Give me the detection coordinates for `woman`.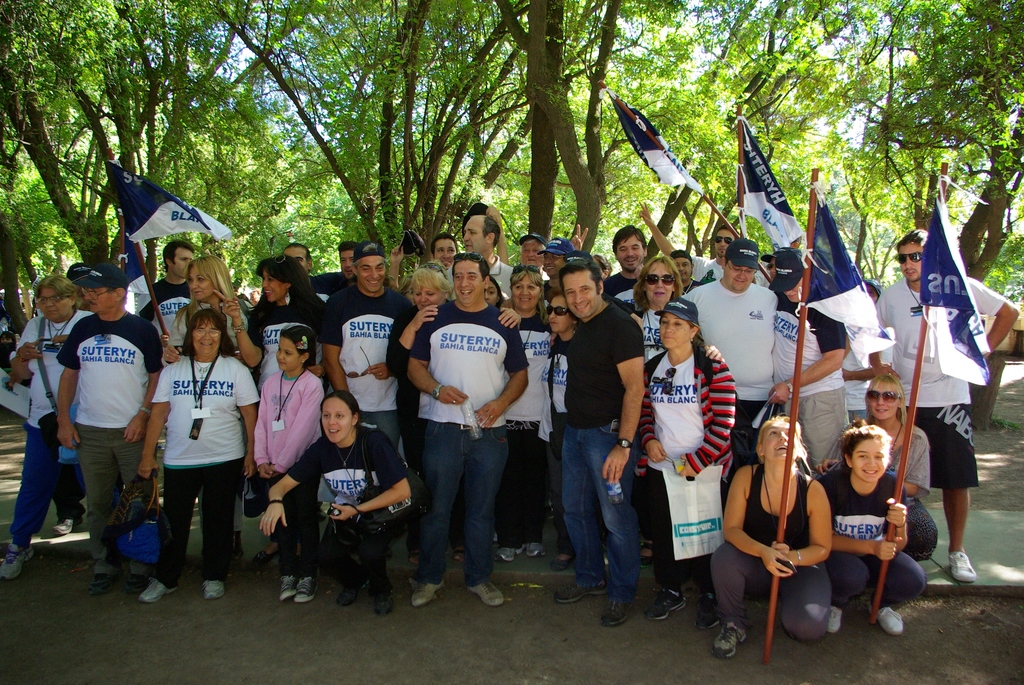
bbox(500, 262, 565, 555).
